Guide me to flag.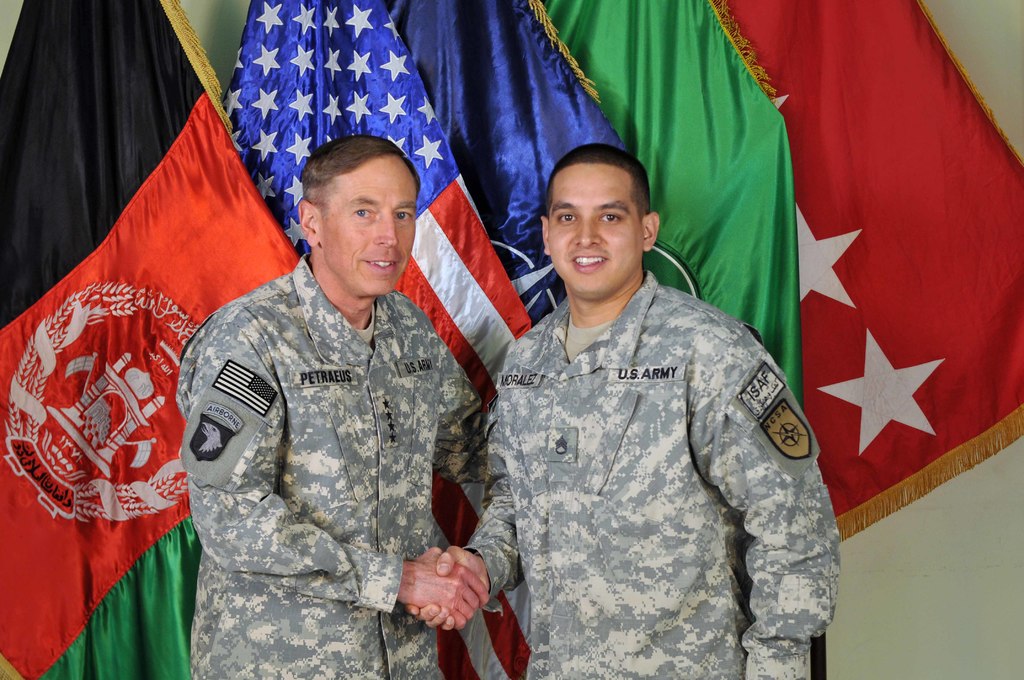
Guidance: locate(0, 0, 306, 679).
